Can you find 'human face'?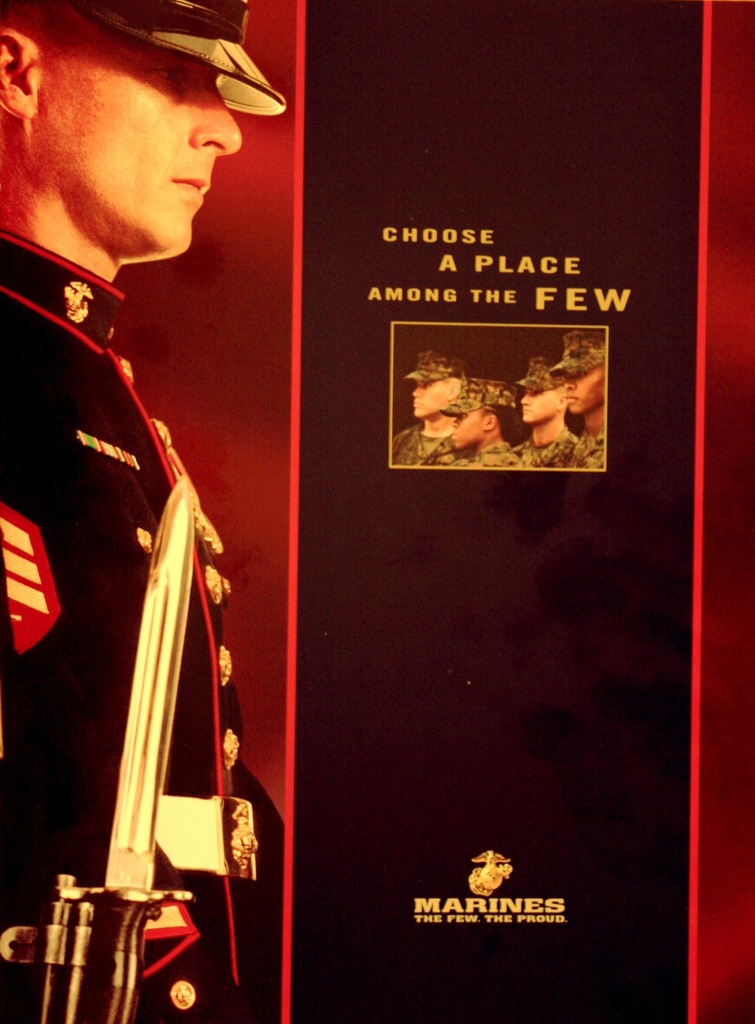
Yes, bounding box: 449/413/477/450.
